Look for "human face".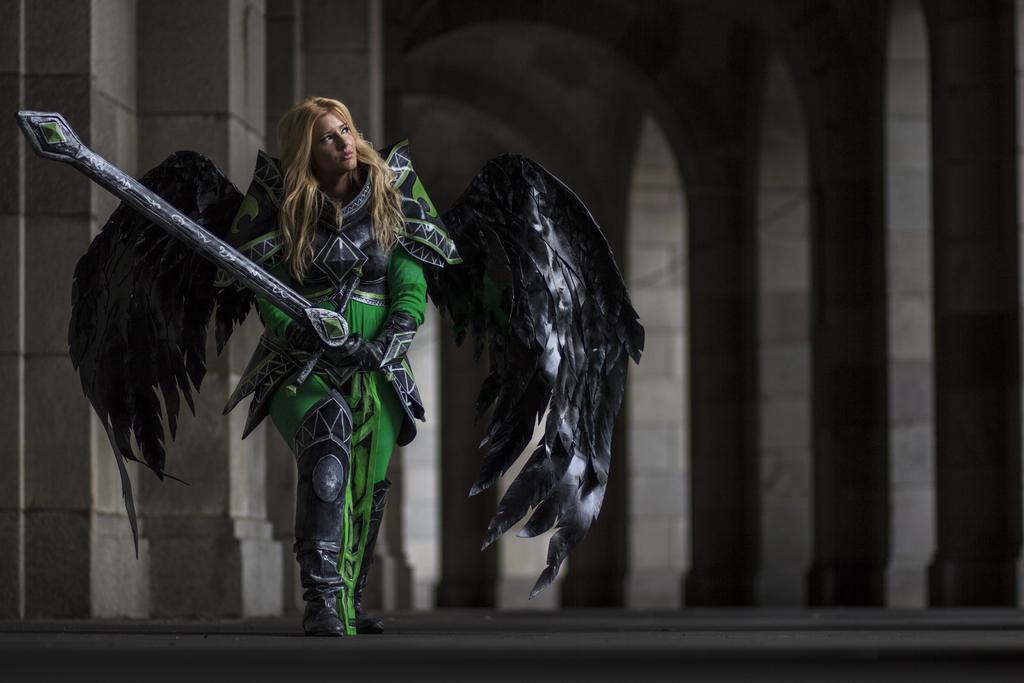
Found: left=312, top=111, right=355, bottom=173.
